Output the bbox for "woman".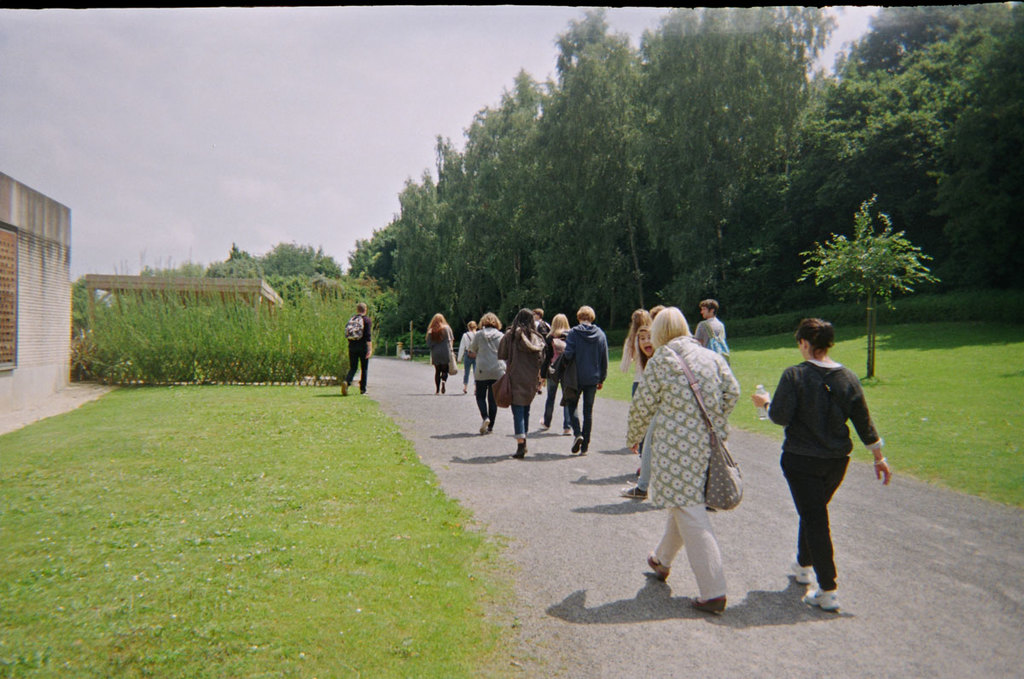
752 314 895 608.
